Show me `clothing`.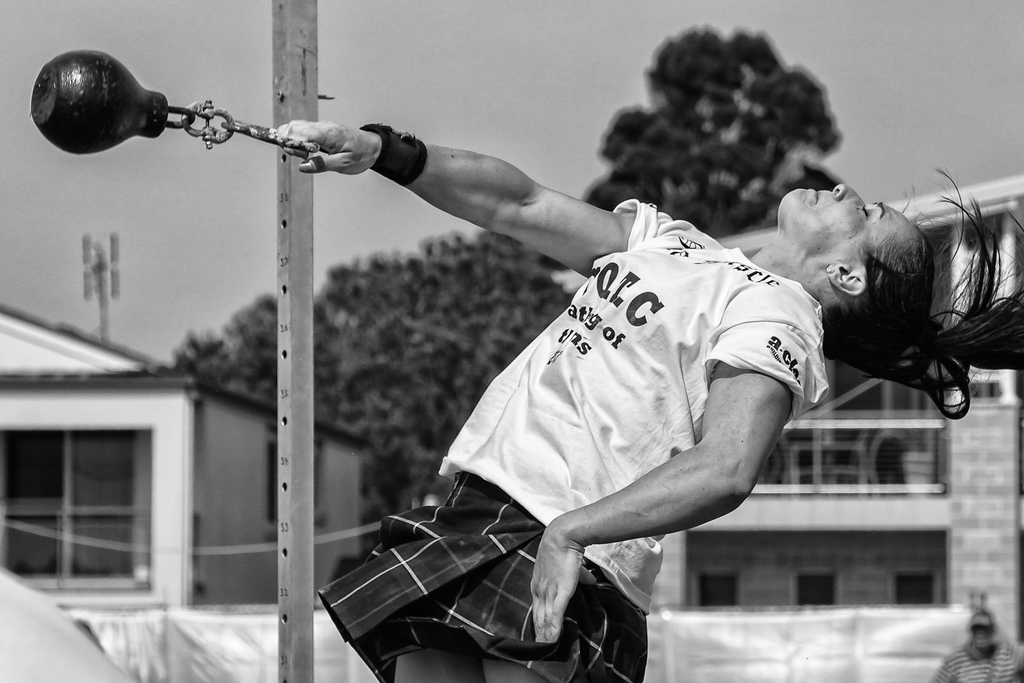
`clothing` is here: (322,197,829,682).
